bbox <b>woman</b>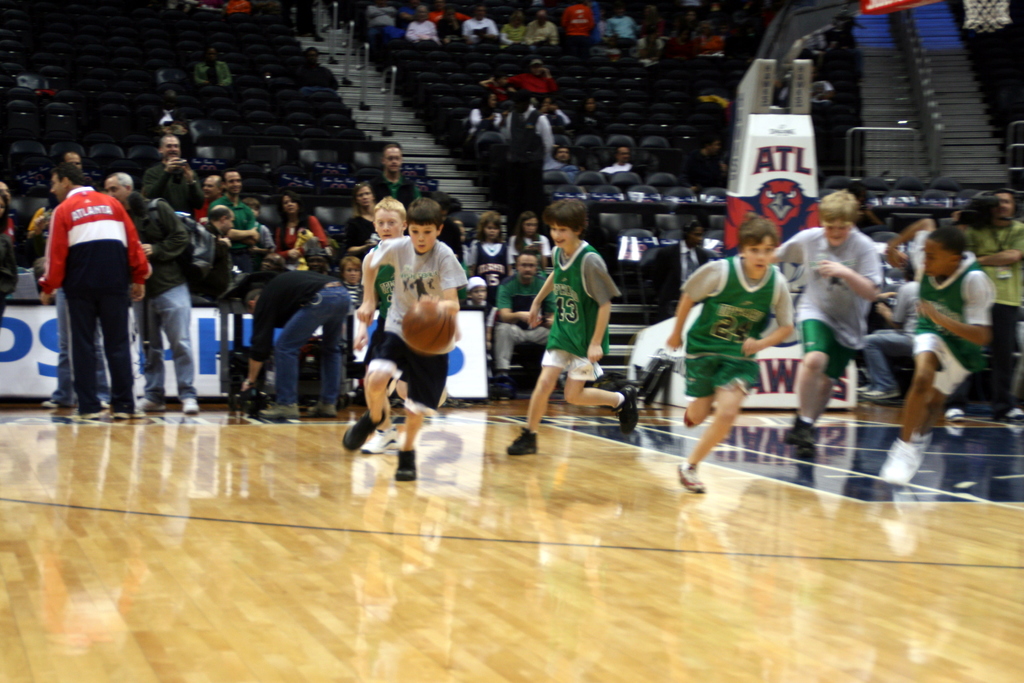
{"x1": 276, "y1": 188, "x2": 330, "y2": 258}
